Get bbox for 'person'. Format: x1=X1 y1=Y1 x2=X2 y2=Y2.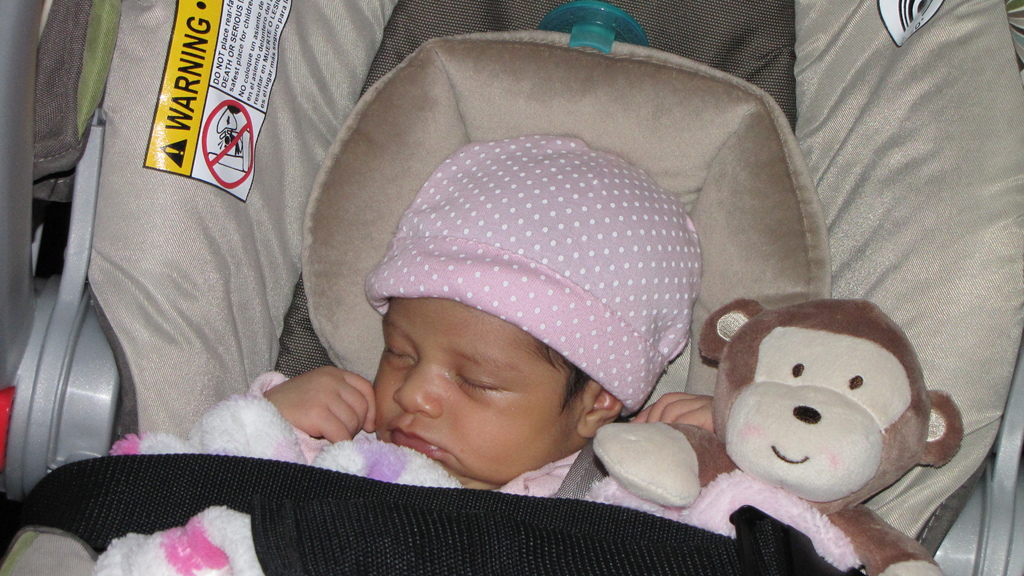
x1=86 y1=128 x2=718 y2=575.
